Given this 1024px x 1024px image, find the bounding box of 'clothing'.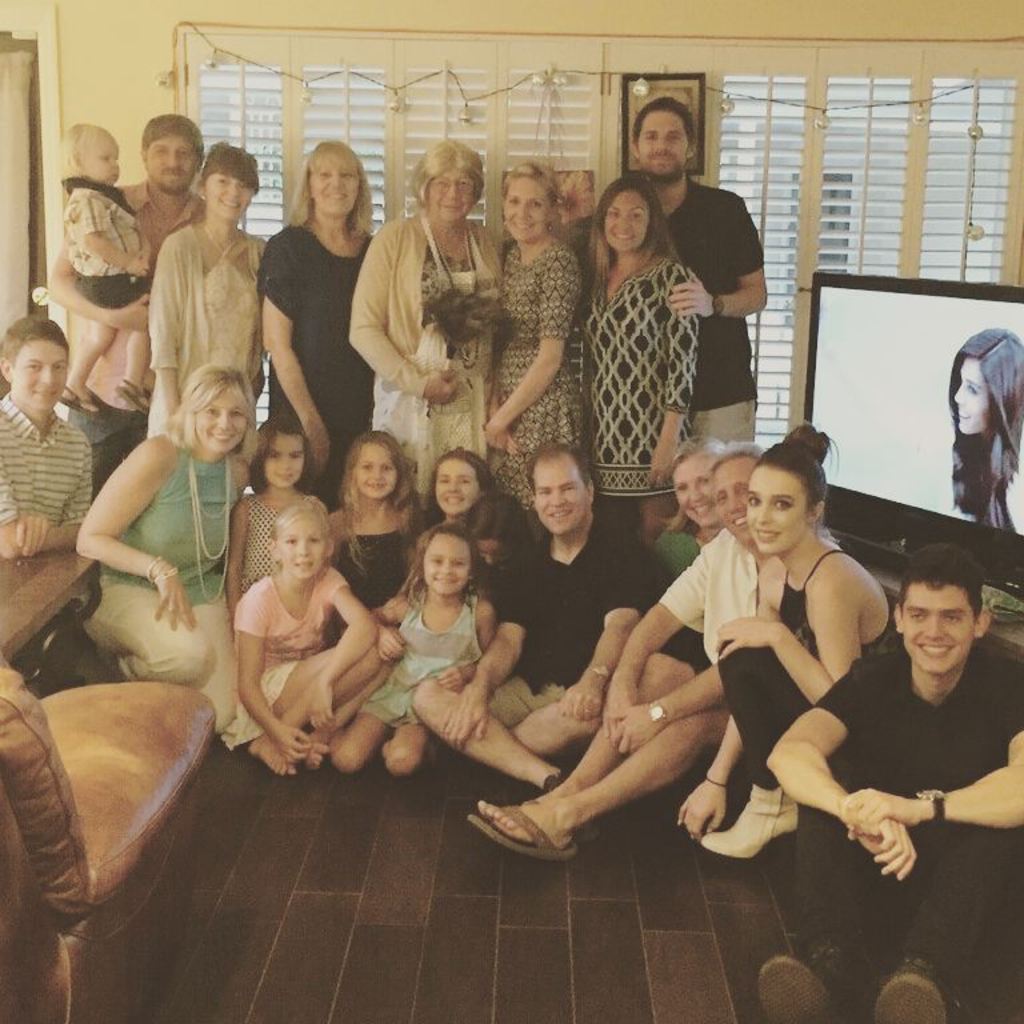
<bbox>345, 196, 496, 539</bbox>.
